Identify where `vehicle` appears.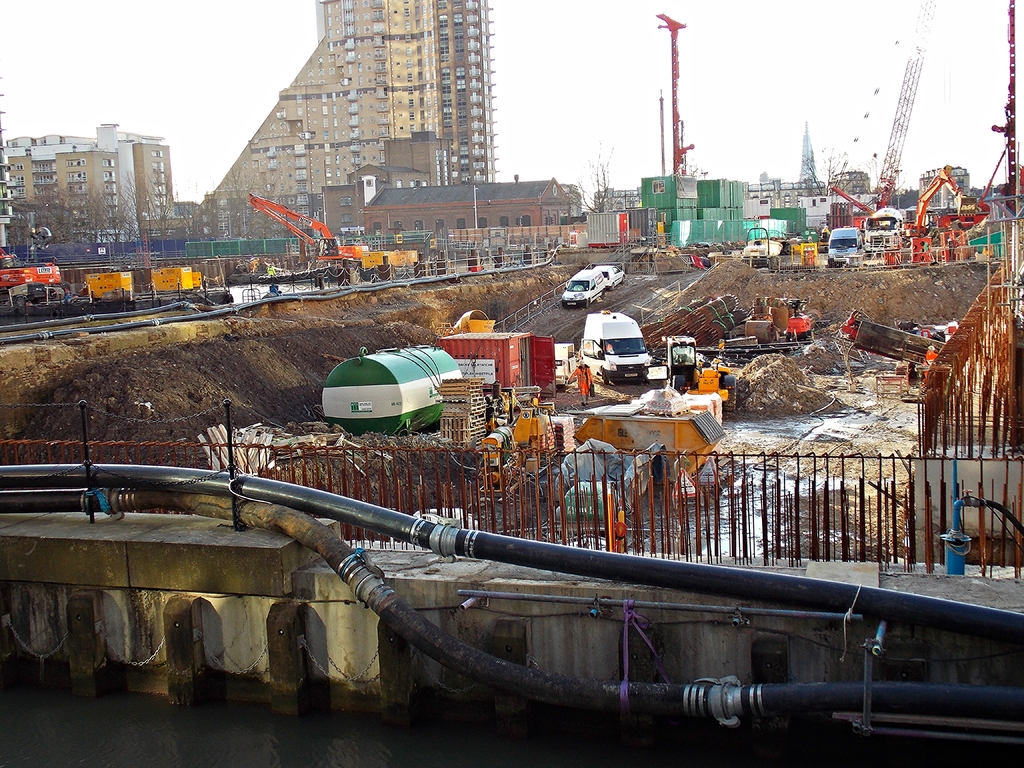
Appears at x1=824, y1=225, x2=874, y2=266.
